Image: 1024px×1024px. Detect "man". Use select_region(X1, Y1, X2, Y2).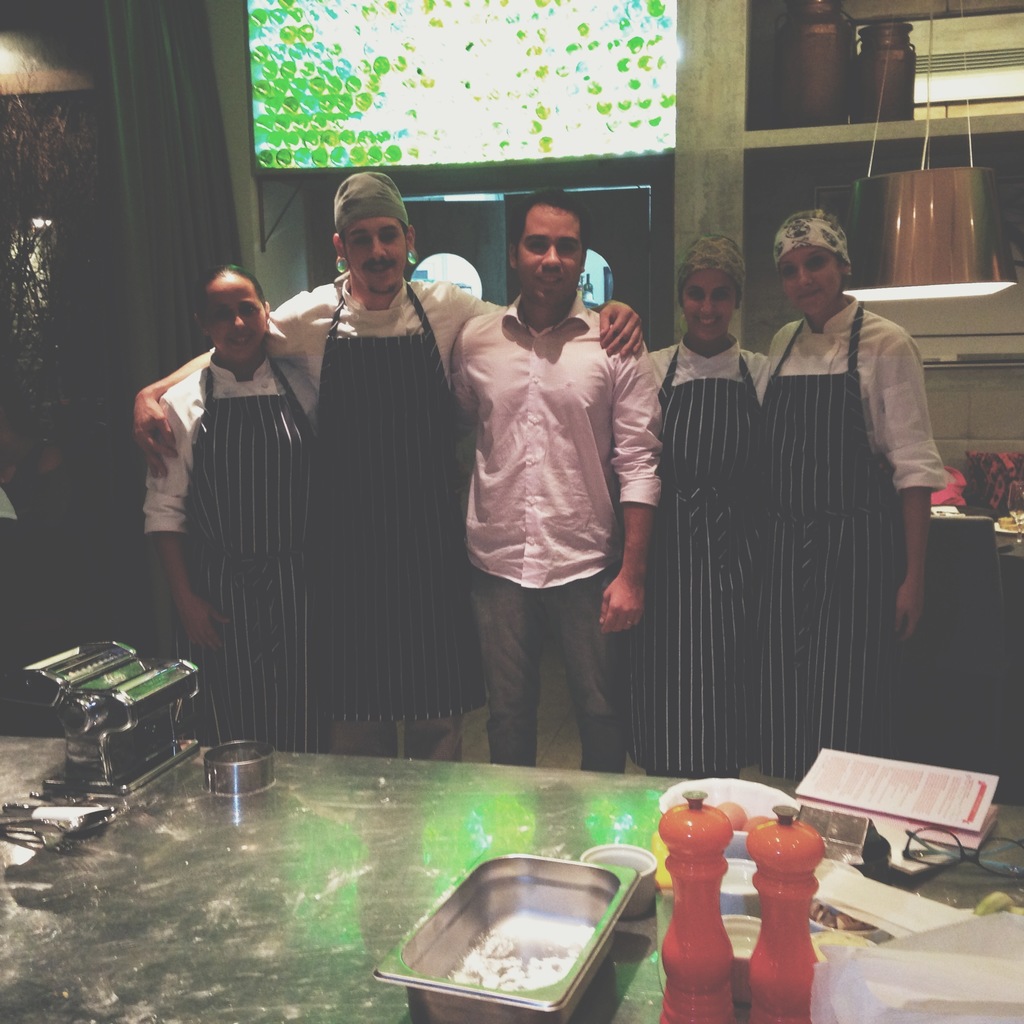
select_region(137, 170, 643, 758).
